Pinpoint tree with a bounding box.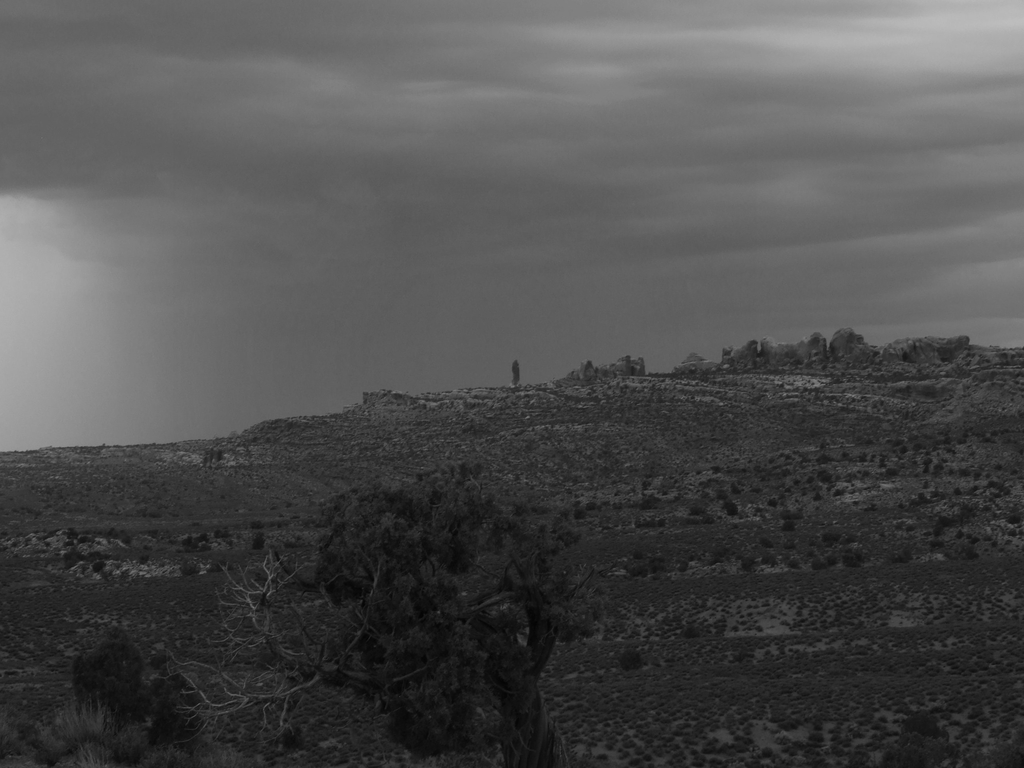
bbox(931, 428, 970, 446).
